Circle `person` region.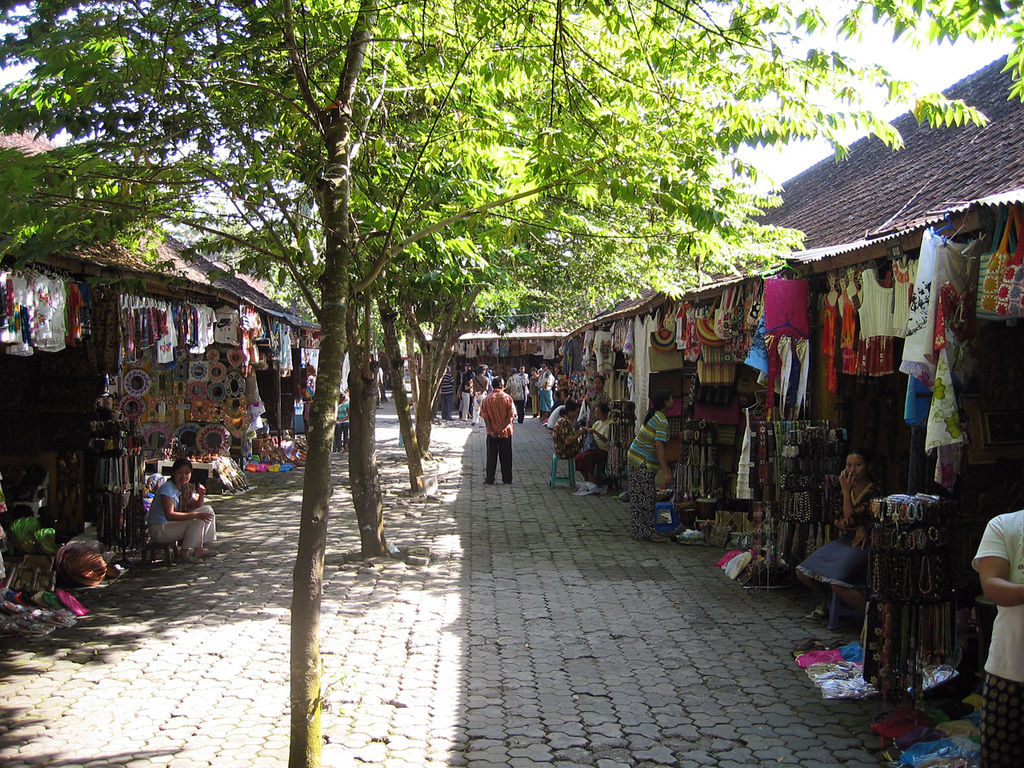
Region: BBox(567, 401, 614, 493).
